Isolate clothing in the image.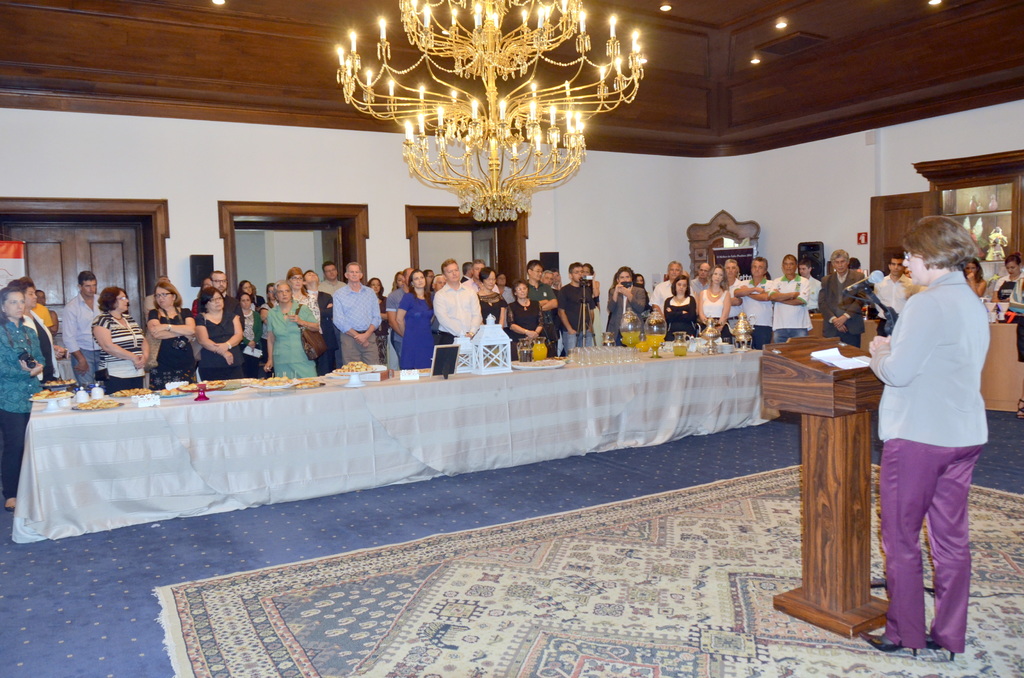
Isolated region: select_region(609, 278, 651, 348).
